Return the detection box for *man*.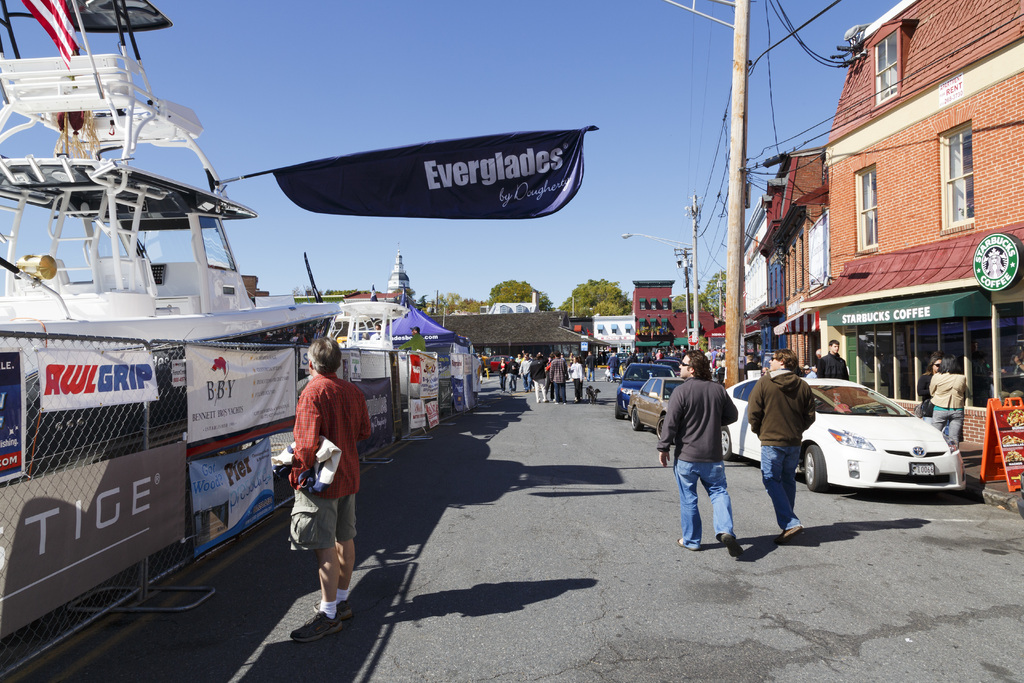
bbox=[506, 356, 518, 391].
